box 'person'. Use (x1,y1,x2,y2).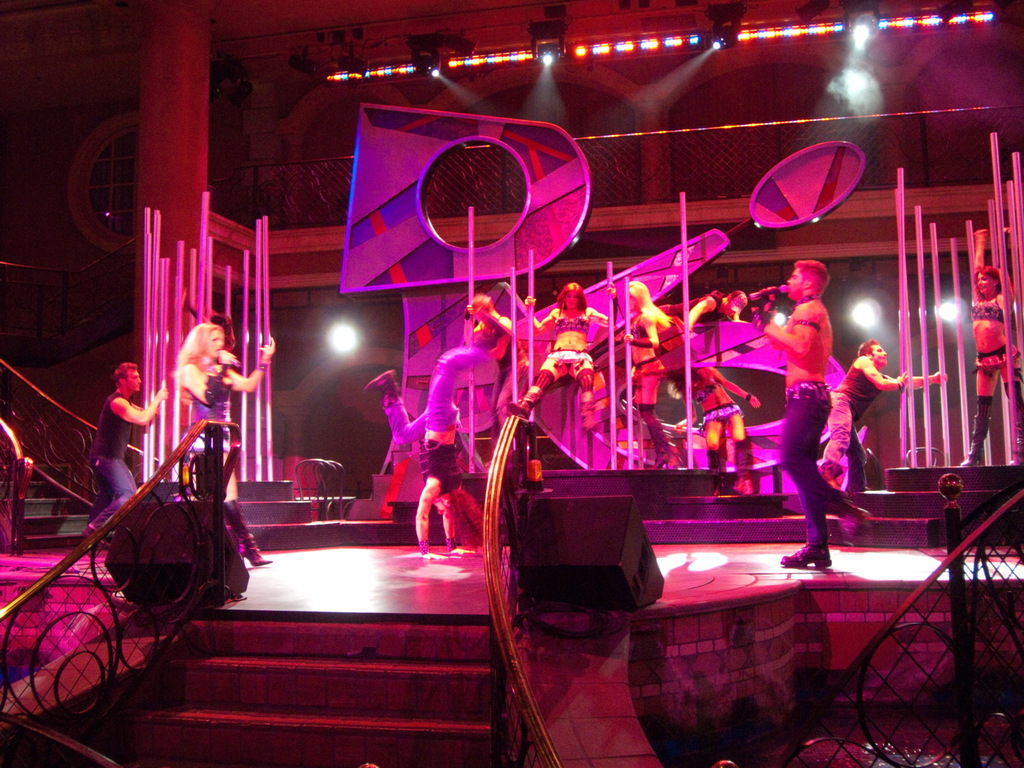
(461,292,535,407).
